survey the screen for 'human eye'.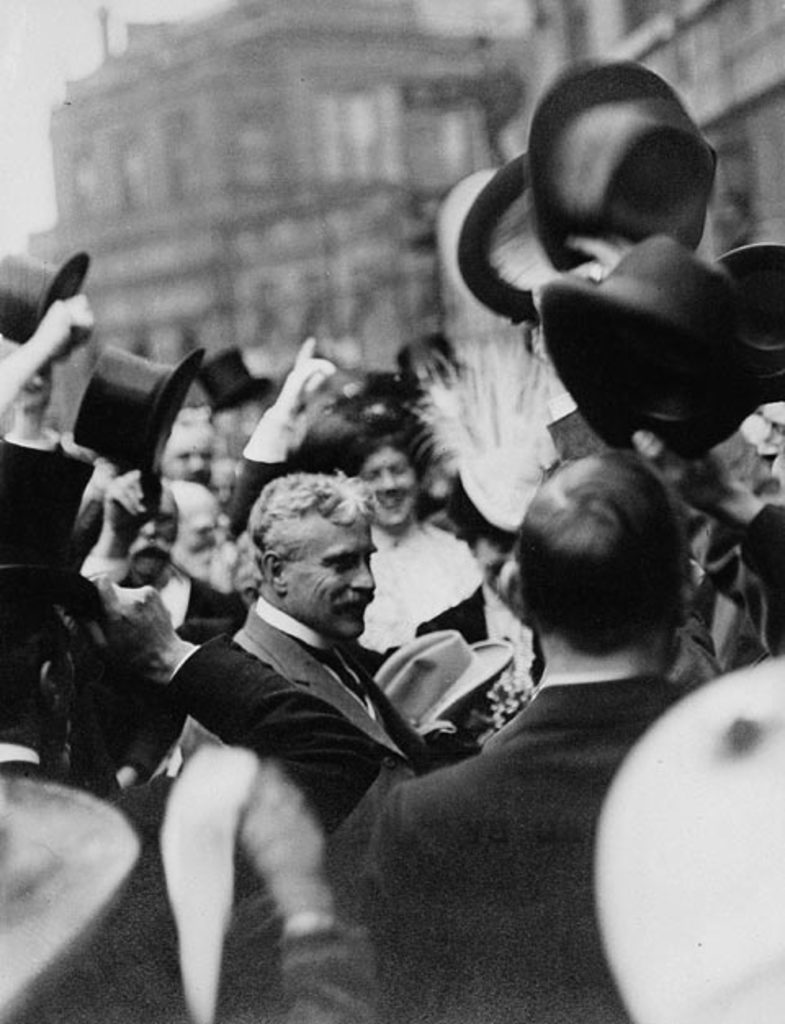
Survey found: 317/551/368/574.
